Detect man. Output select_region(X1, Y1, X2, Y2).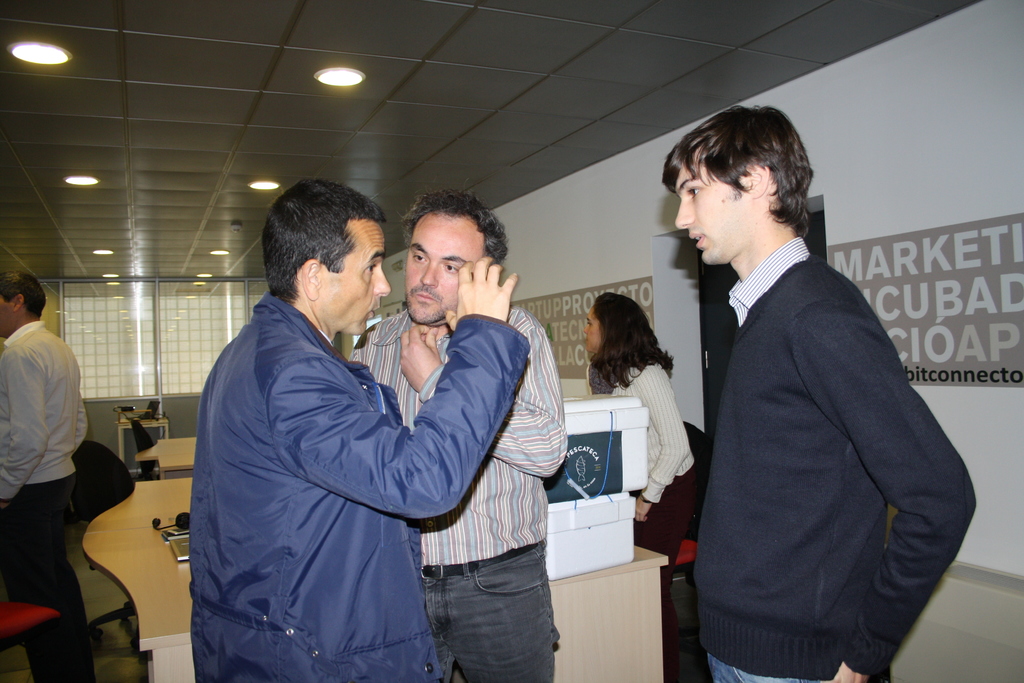
select_region(660, 105, 977, 682).
